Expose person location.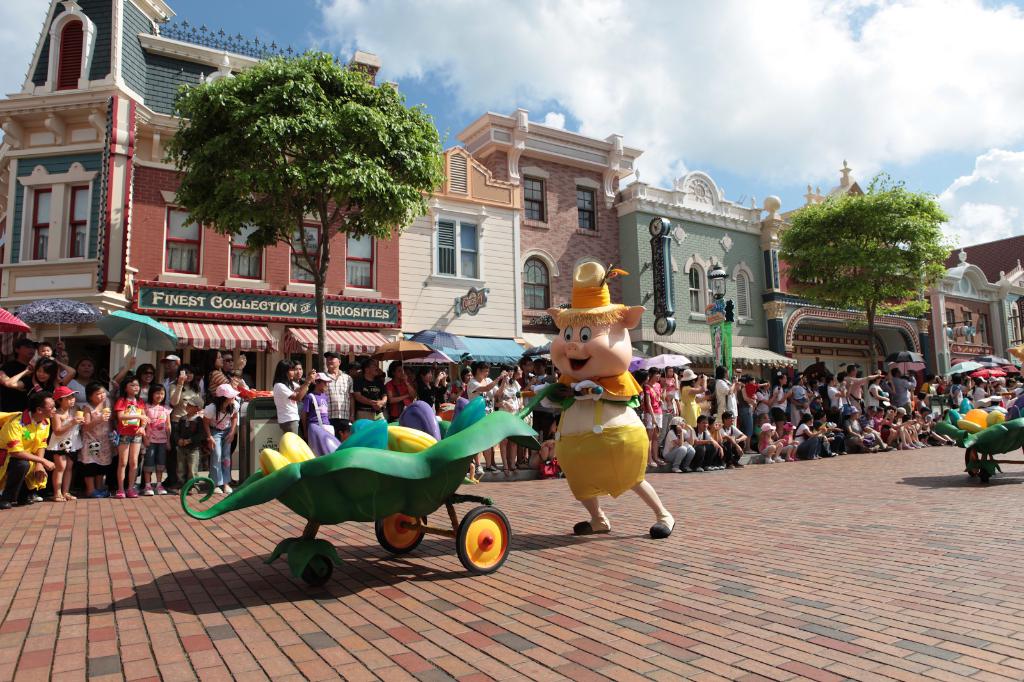
Exposed at left=531, top=418, right=557, bottom=468.
